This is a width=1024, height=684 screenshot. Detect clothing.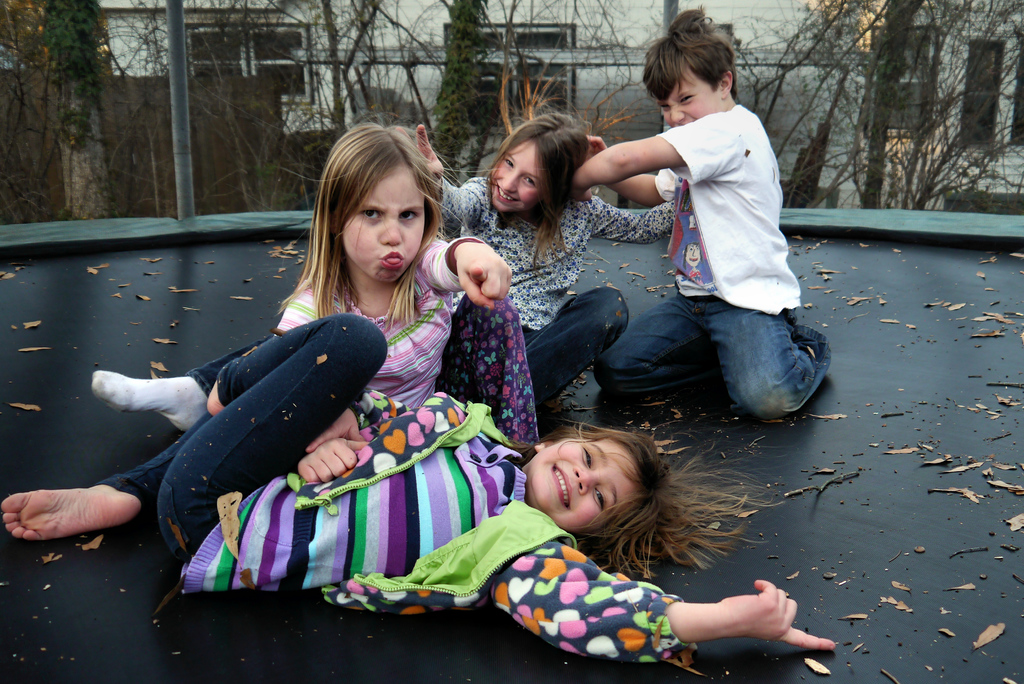
[103, 306, 717, 660].
